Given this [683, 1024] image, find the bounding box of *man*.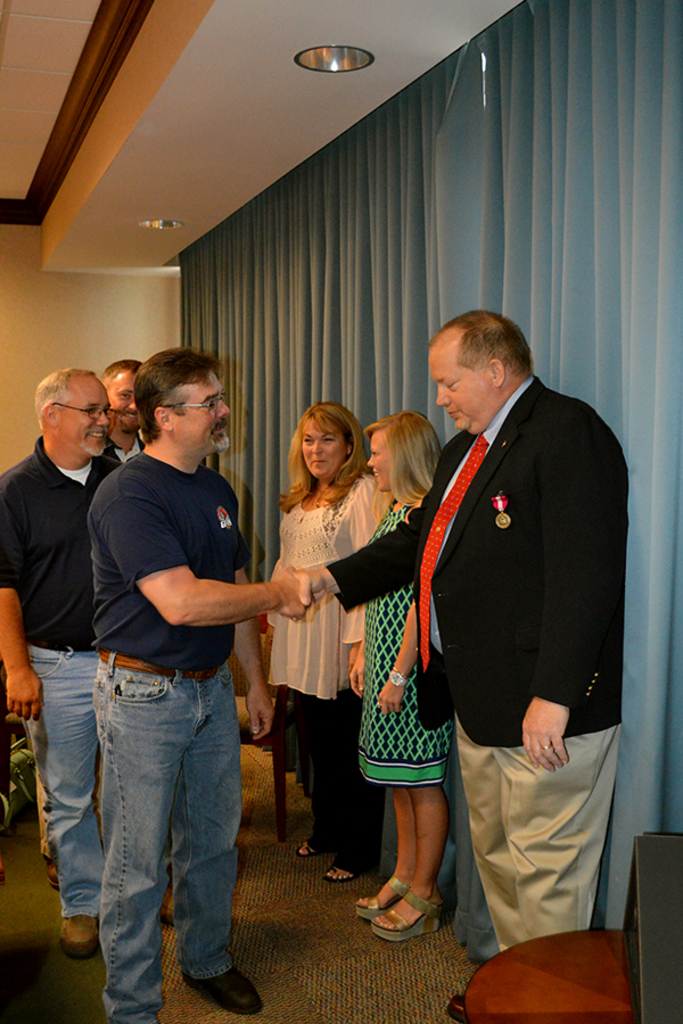
(282, 311, 634, 1023).
